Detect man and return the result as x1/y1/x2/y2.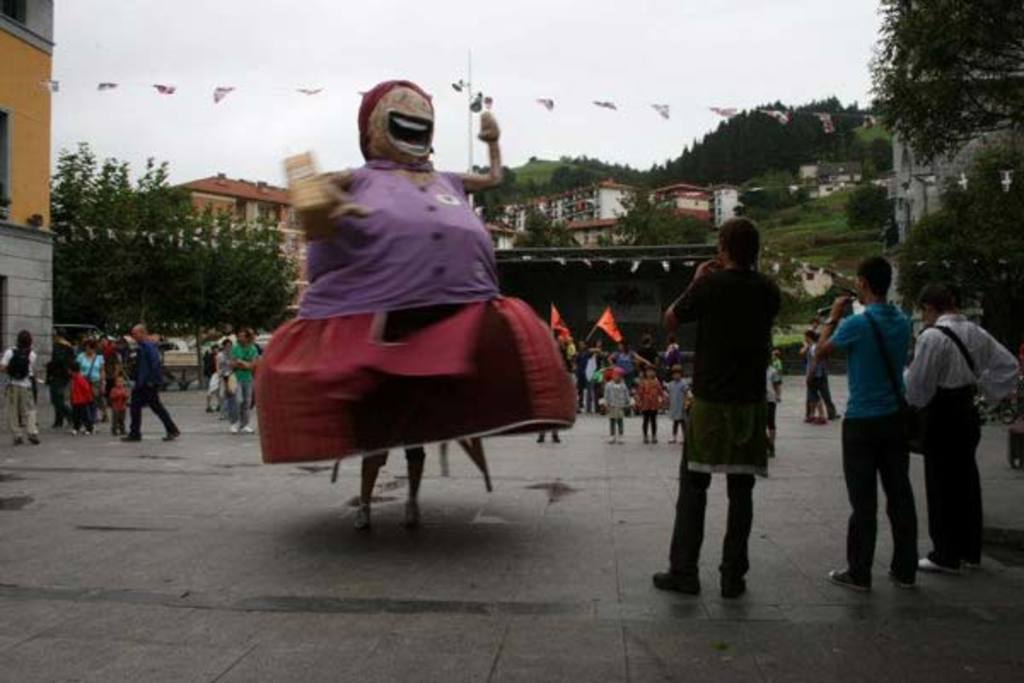
222/328/258/441.
